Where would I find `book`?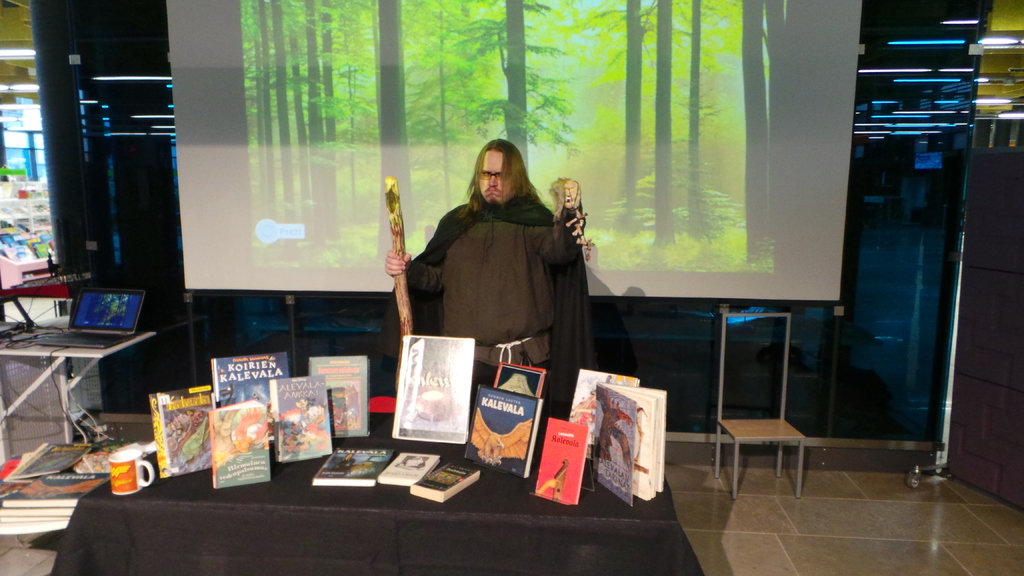
At left=413, top=461, right=483, bottom=501.
